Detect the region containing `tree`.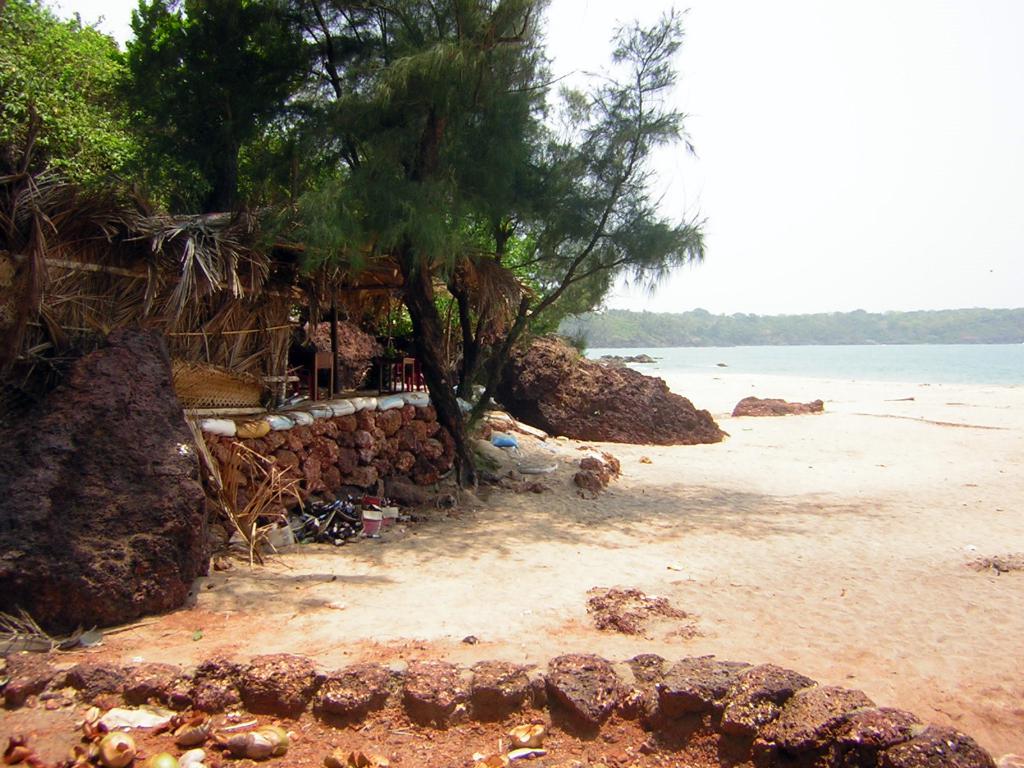
Rect(311, 38, 669, 505).
